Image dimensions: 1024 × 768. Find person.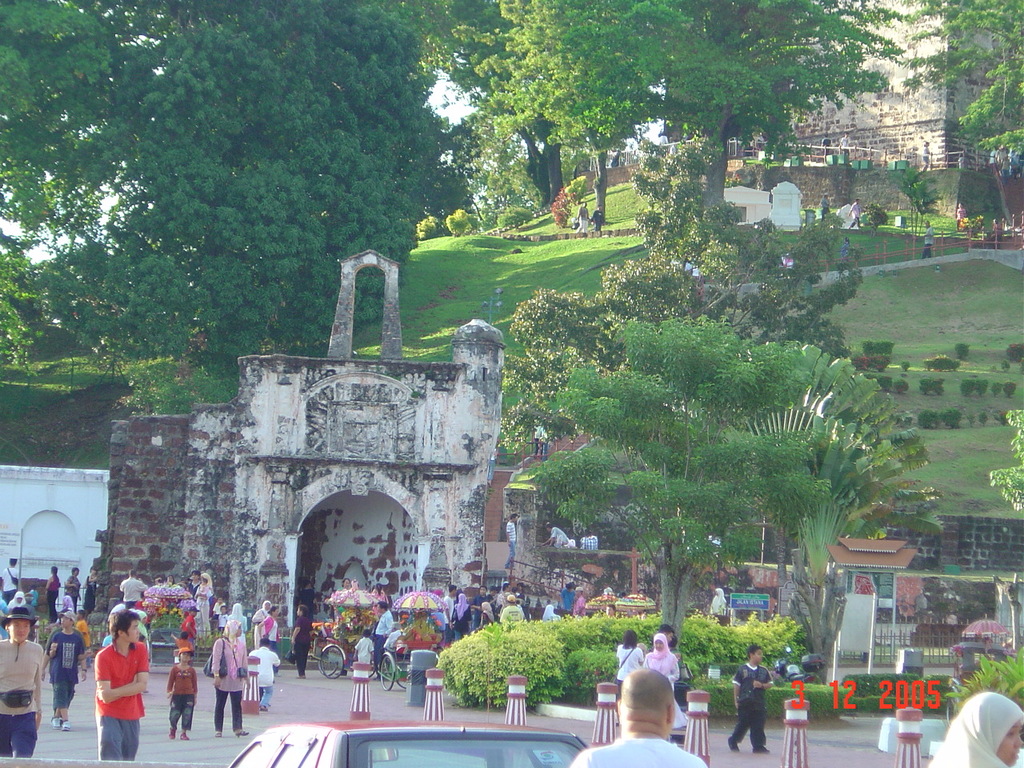
left=514, top=594, right=526, bottom=616.
